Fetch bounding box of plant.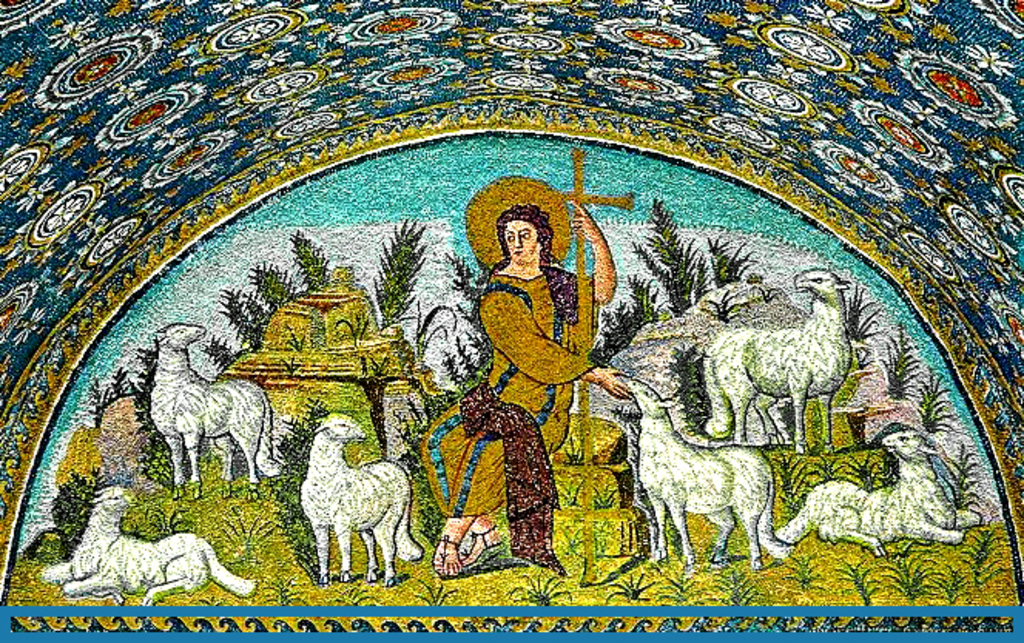
Bbox: 205, 258, 288, 370.
